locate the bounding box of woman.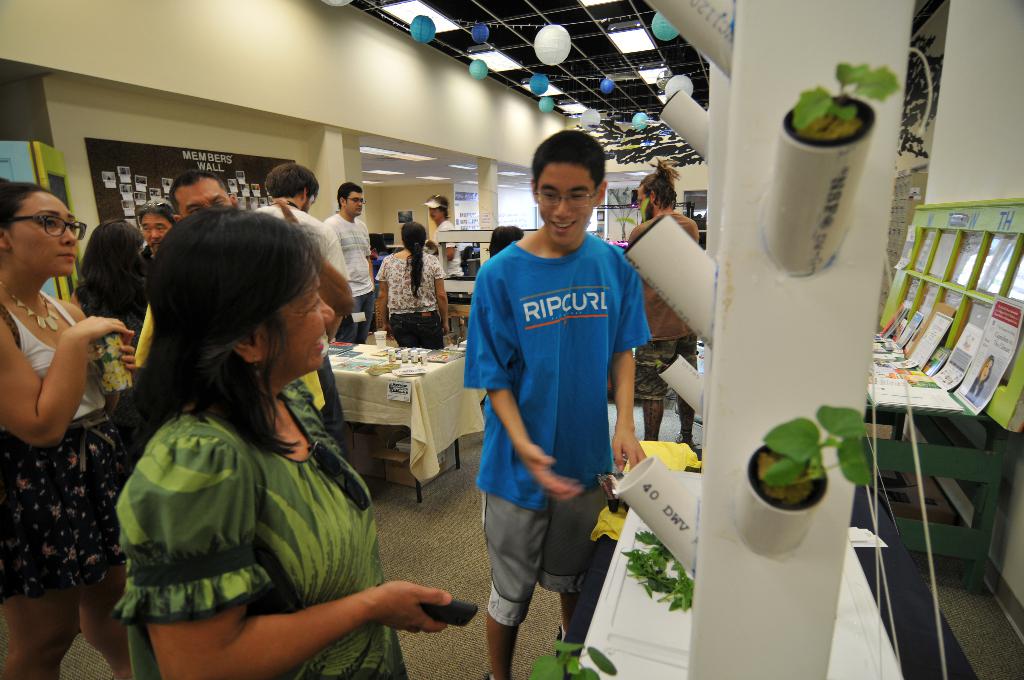
Bounding box: <bbox>6, 179, 132, 648</bbox>.
